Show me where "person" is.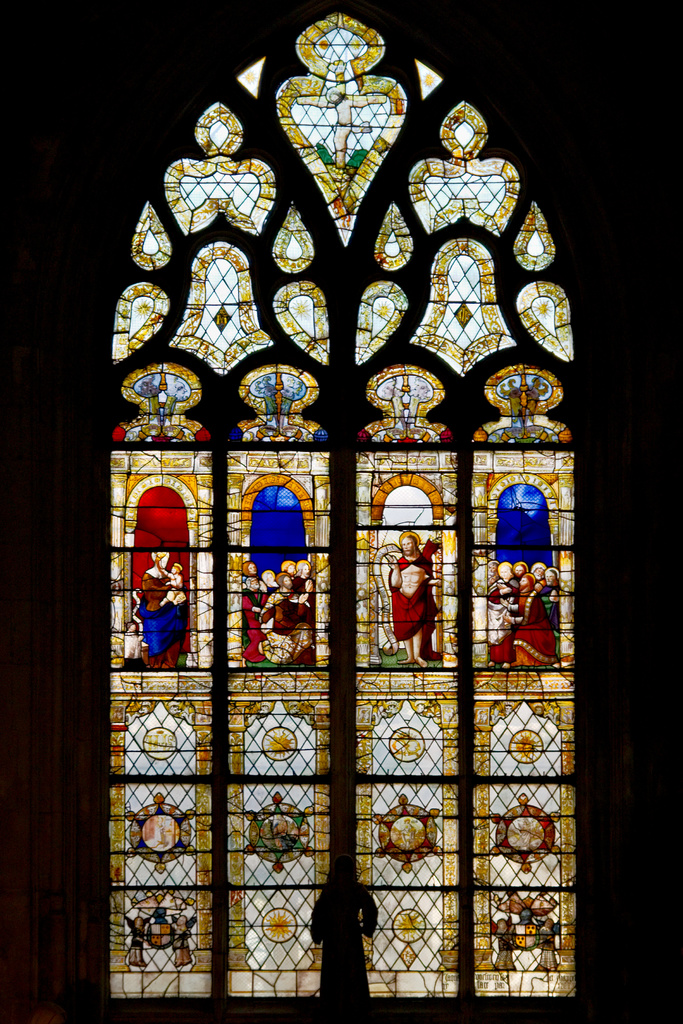
"person" is at [x1=160, y1=559, x2=186, y2=608].
